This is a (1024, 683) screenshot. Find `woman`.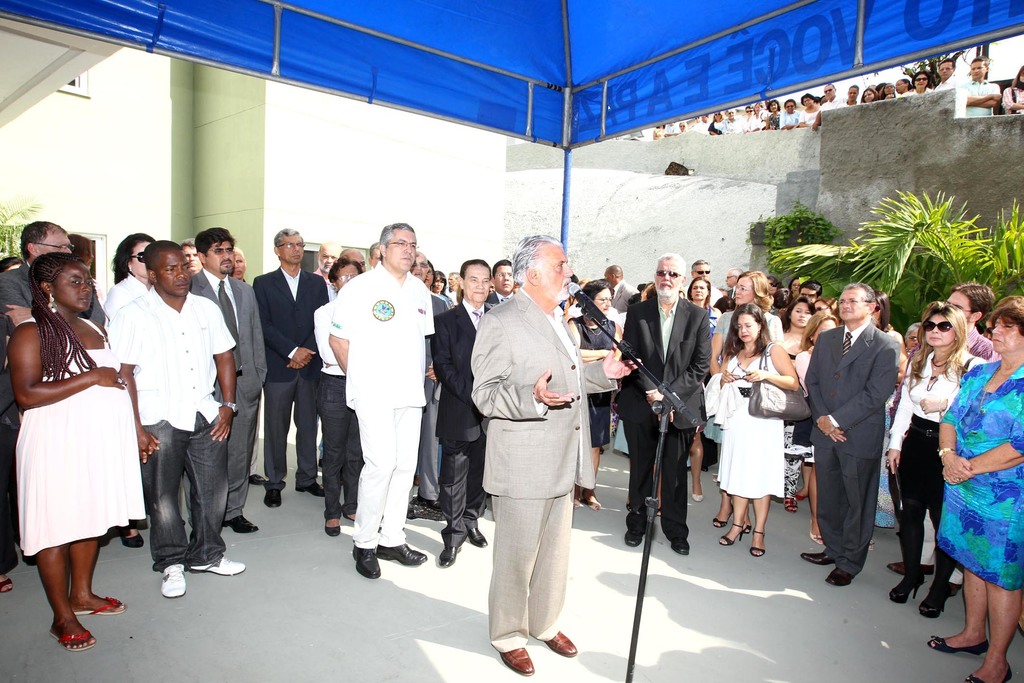
Bounding box: <box>779,97,797,131</box>.
